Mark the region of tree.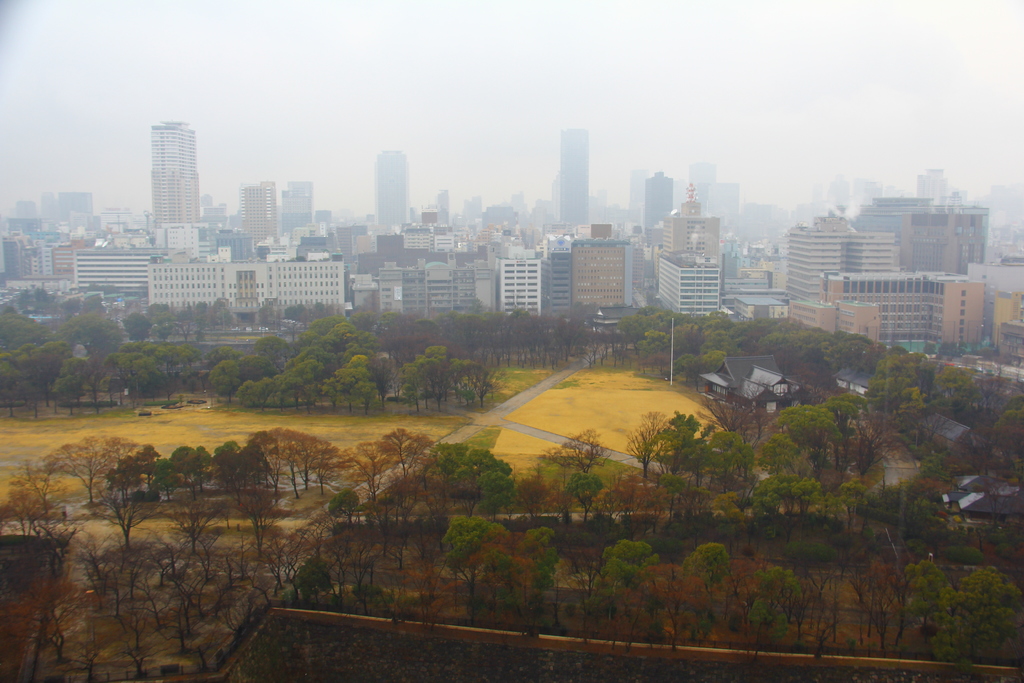
Region: l=781, t=413, r=840, b=477.
